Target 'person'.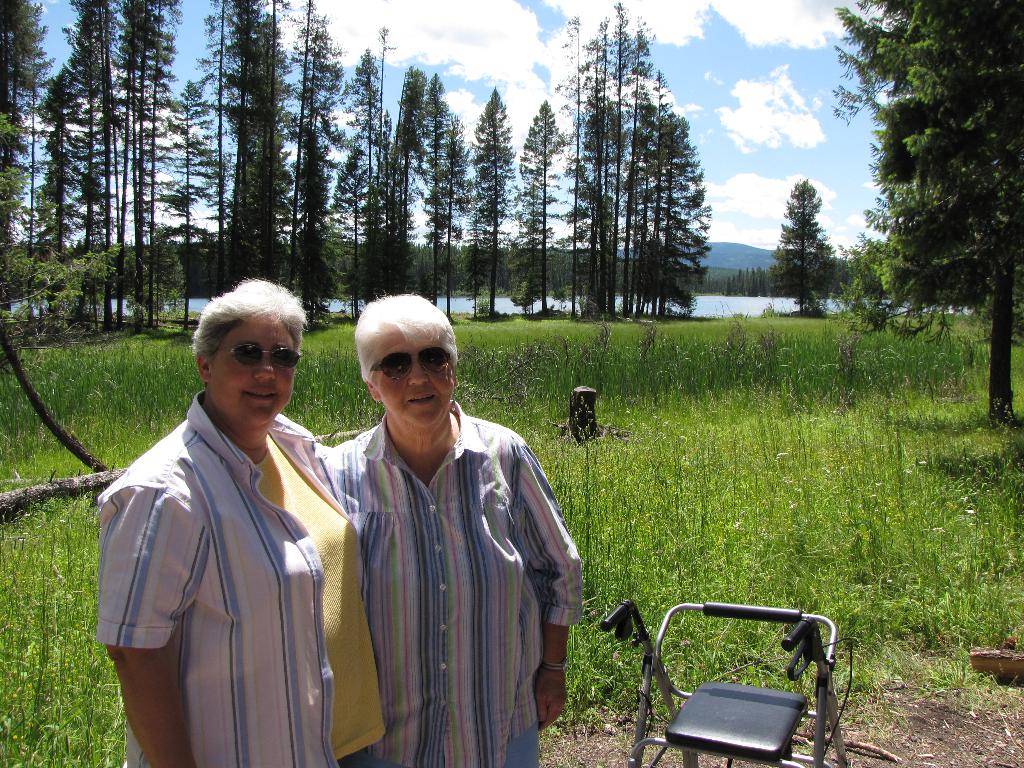
Target region: 316 293 582 767.
